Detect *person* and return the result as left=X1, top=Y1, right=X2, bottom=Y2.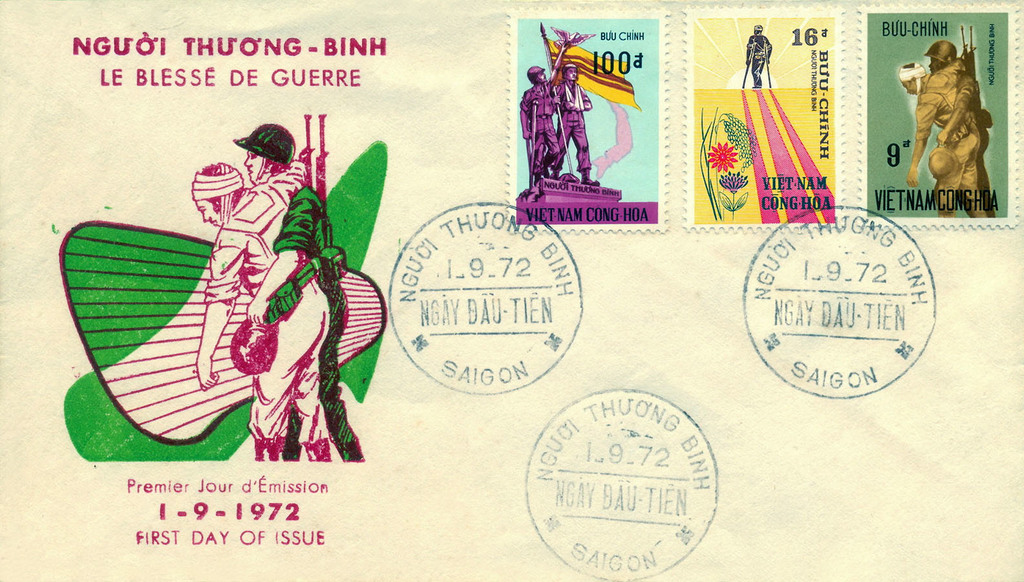
left=922, top=38, right=998, bottom=215.
